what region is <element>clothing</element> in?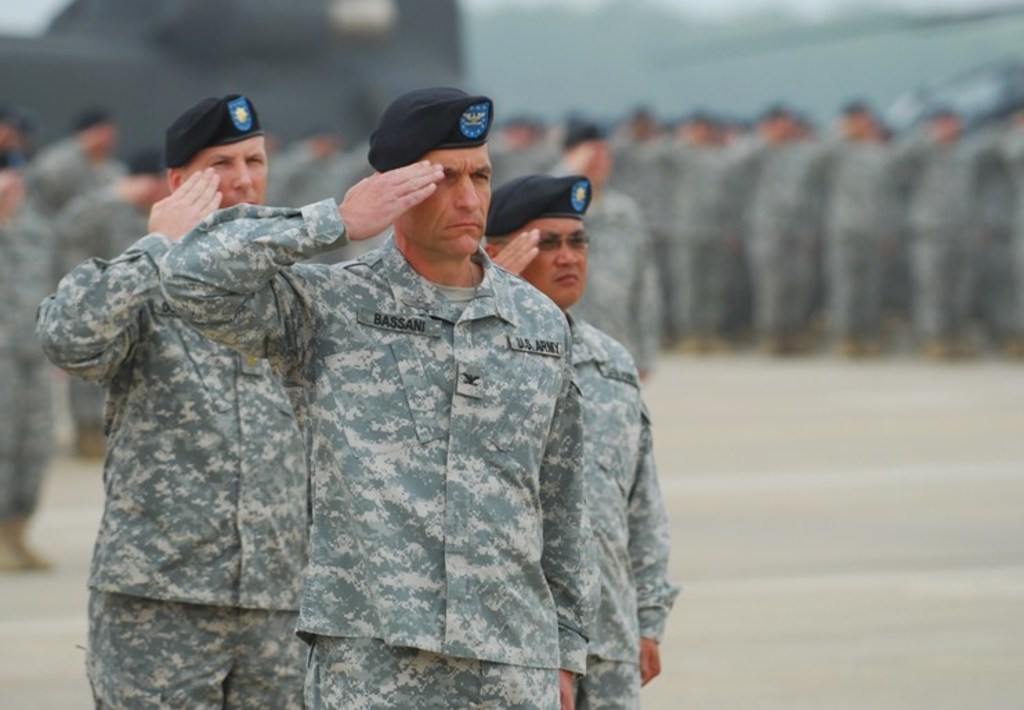
x1=84, y1=590, x2=305, y2=709.
